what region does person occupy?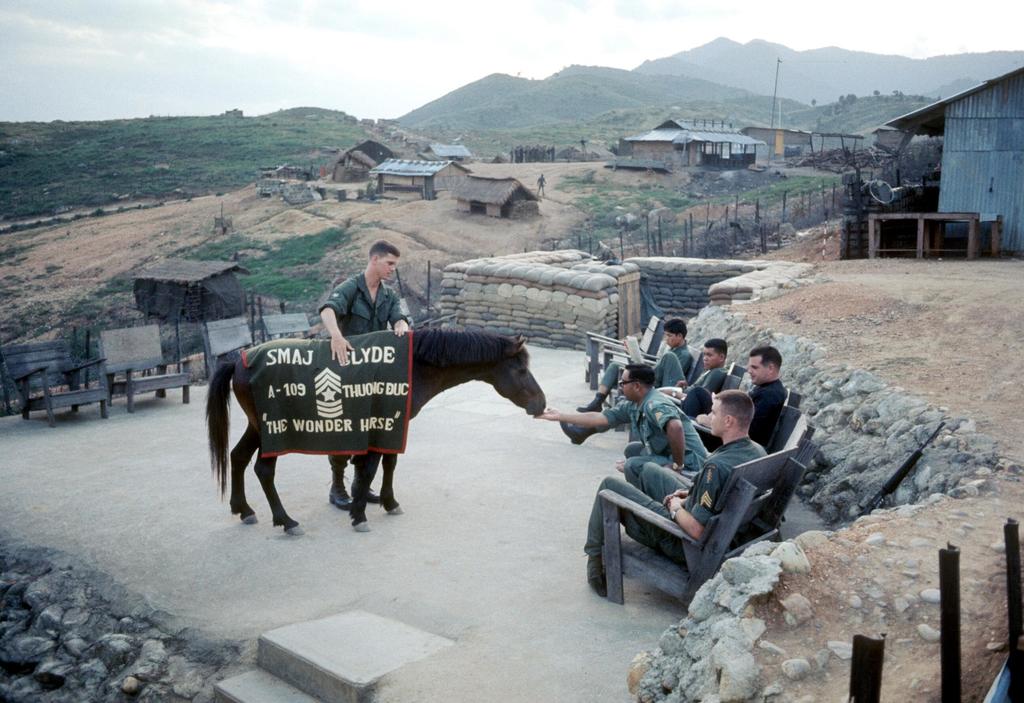
{"left": 616, "top": 349, "right": 786, "bottom": 475}.
